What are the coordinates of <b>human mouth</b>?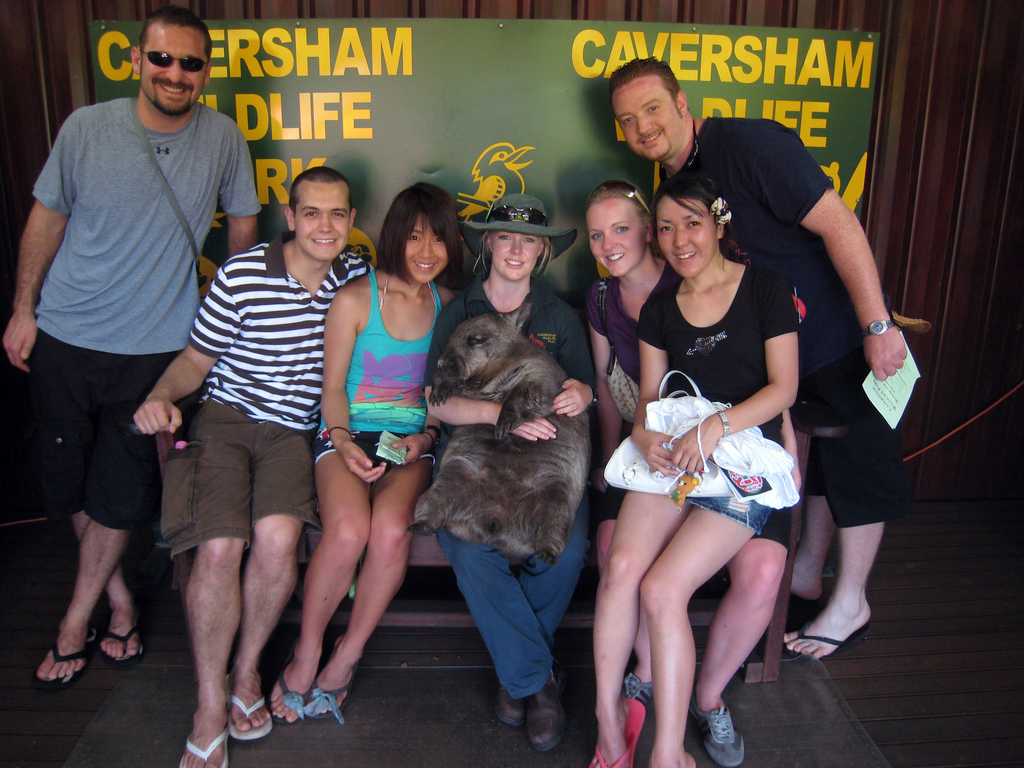
[x1=412, y1=258, x2=435, y2=268].
